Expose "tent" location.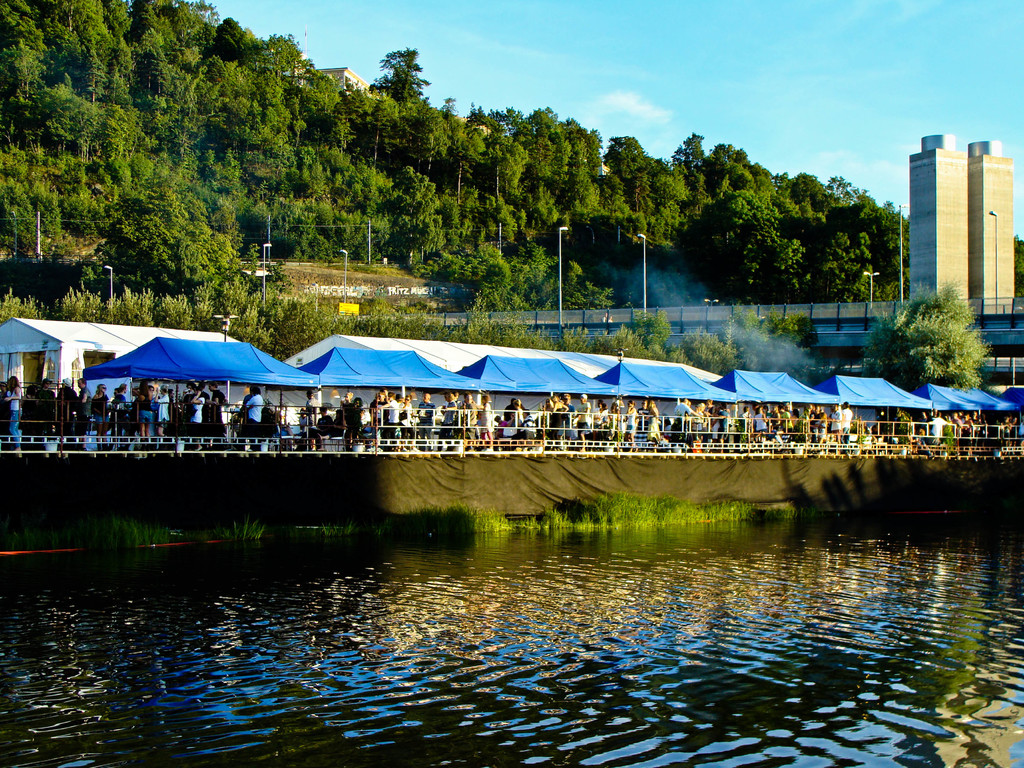
Exposed at (x1=915, y1=391, x2=1021, y2=432).
